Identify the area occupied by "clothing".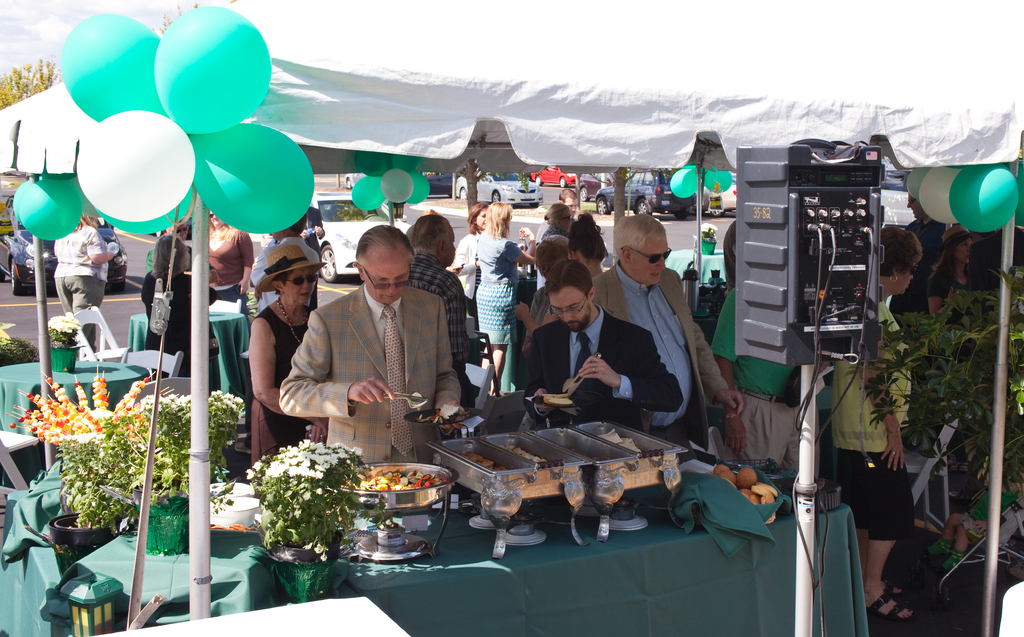
Area: x1=150, y1=222, x2=189, y2=352.
